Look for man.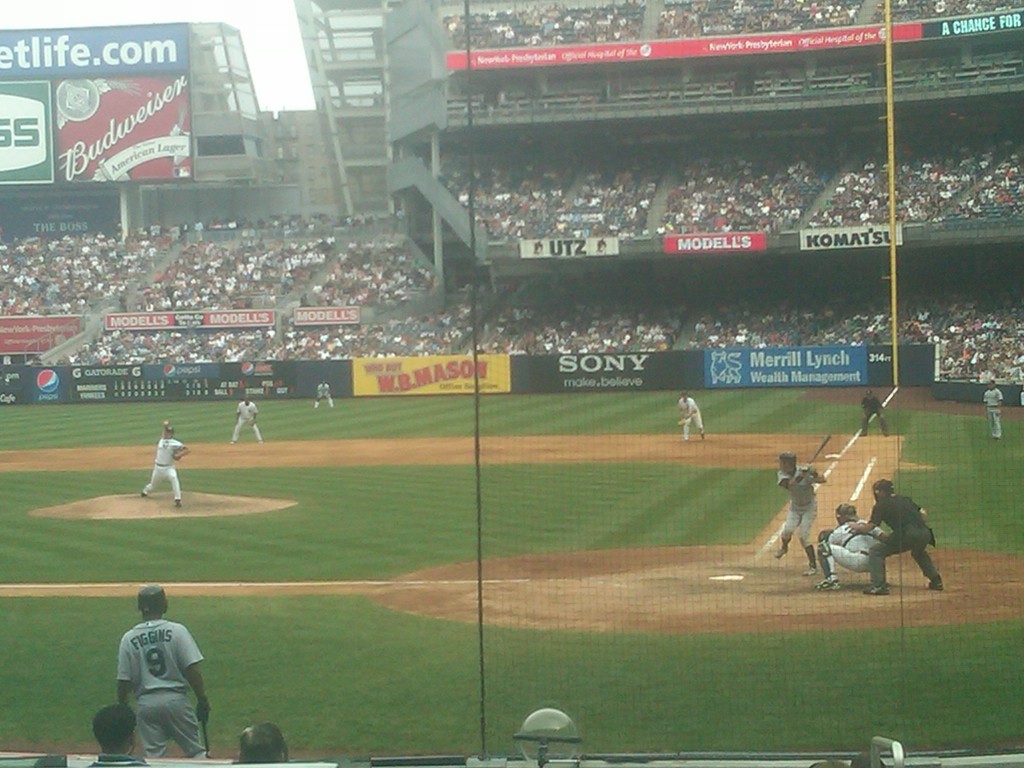
Found: (x1=851, y1=478, x2=945, y2=594).
